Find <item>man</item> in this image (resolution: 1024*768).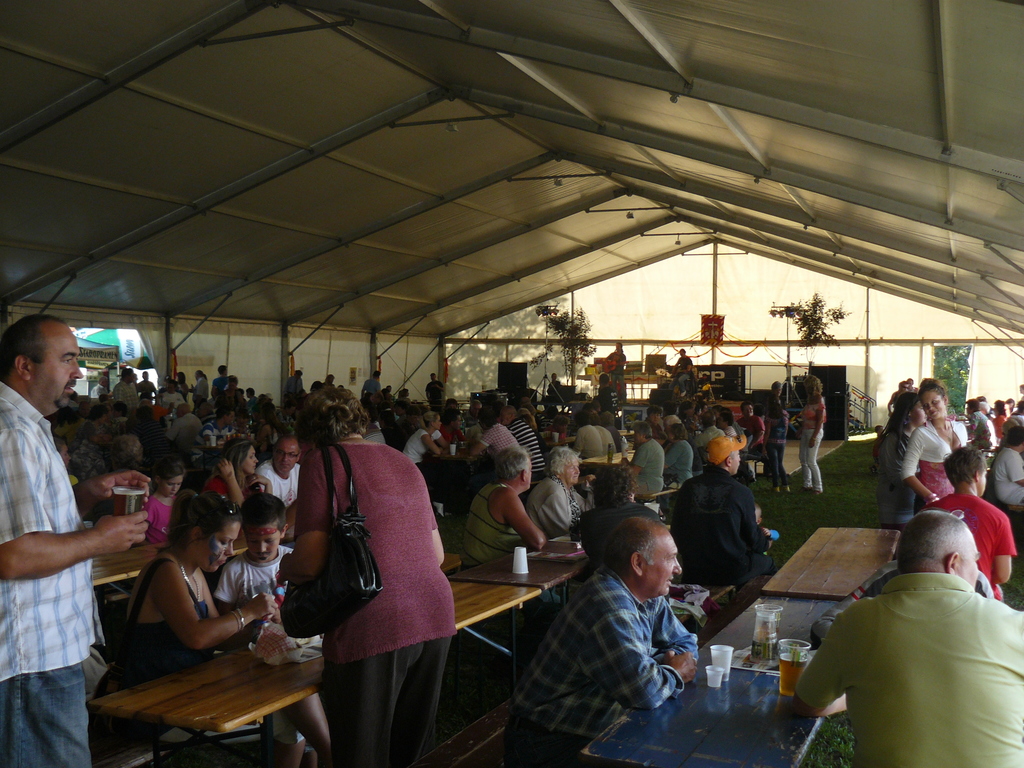
detection(669, 436, 769, 590).
